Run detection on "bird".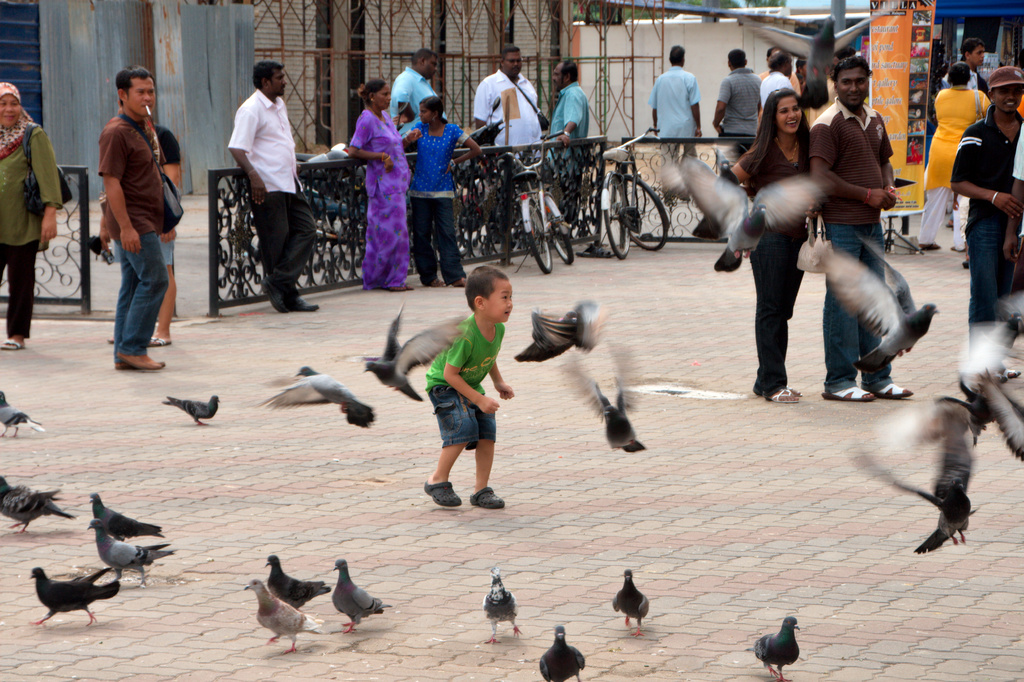
Result: (x1=266, y1=551, x2=333, y2=613).
